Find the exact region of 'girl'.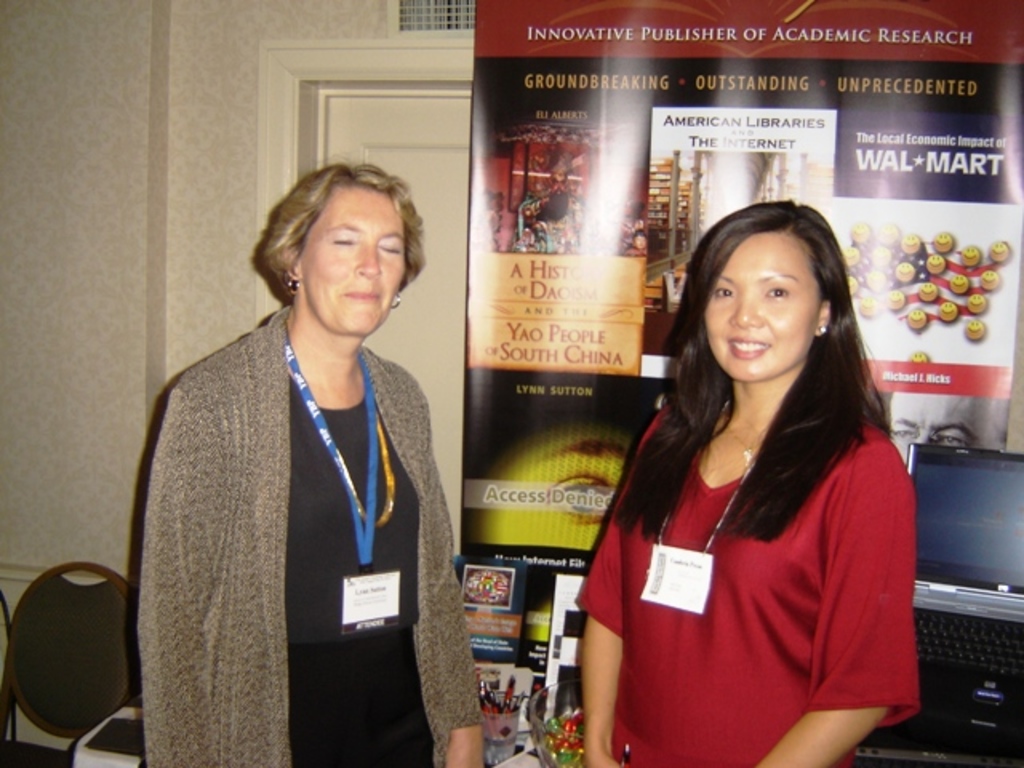
Exact region: x1=579, y1=200, x2=920, y2=766.
